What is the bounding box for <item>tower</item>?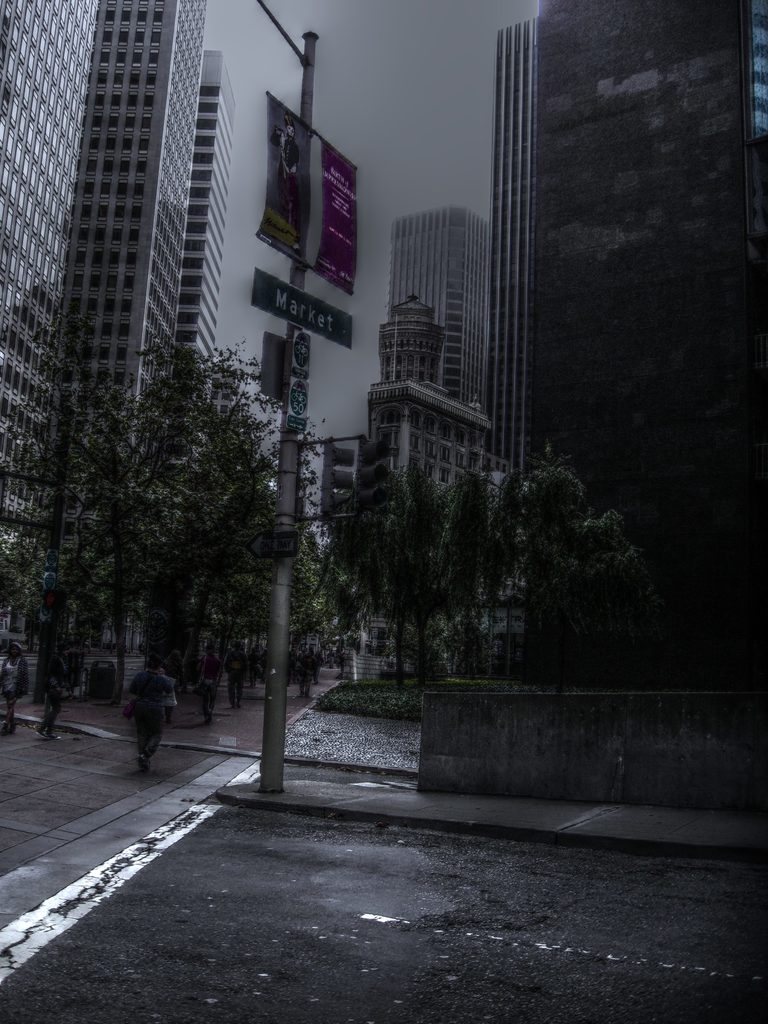
bbox(174, 51, 244, 403).
